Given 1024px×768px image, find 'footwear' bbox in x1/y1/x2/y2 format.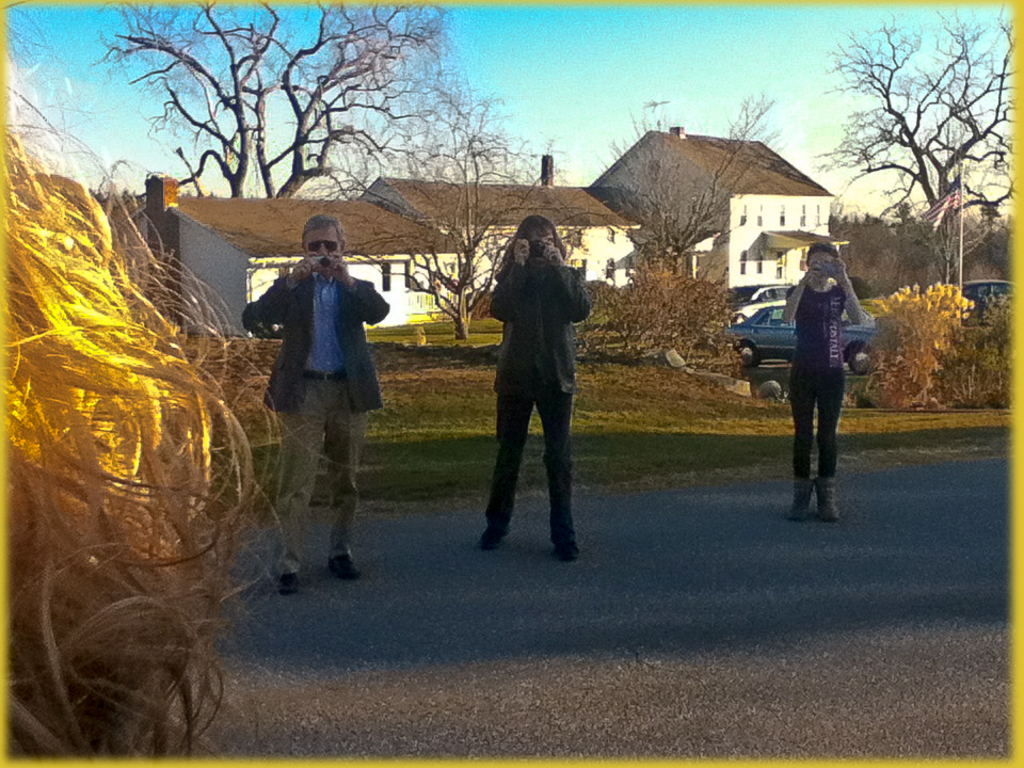
787/481/817/523.
